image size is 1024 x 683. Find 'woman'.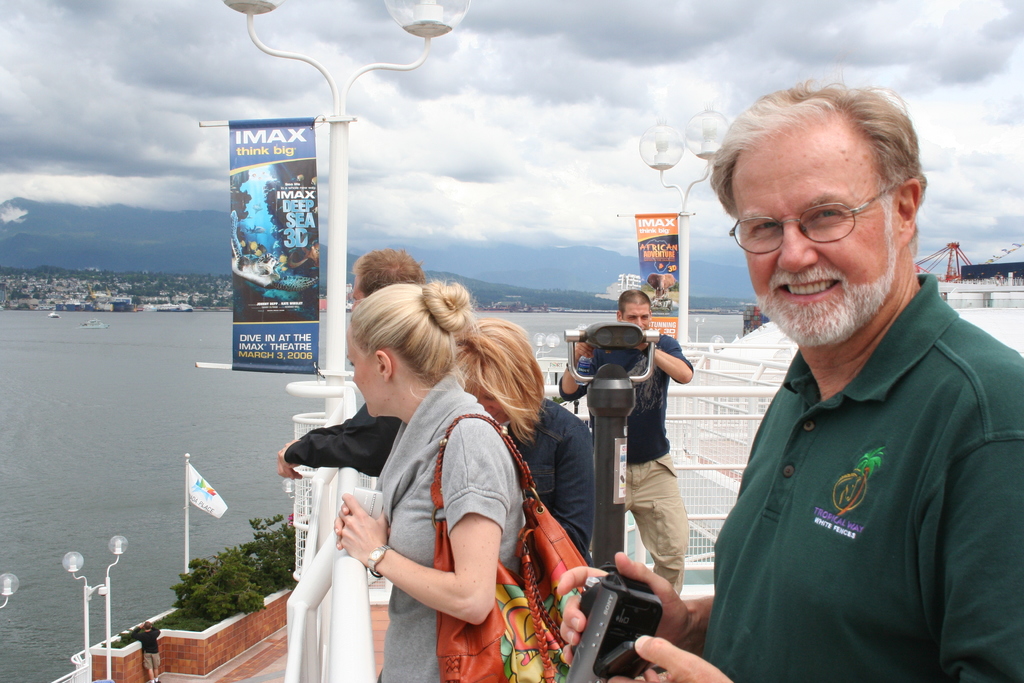
locate(448, 313, 595, 567).
